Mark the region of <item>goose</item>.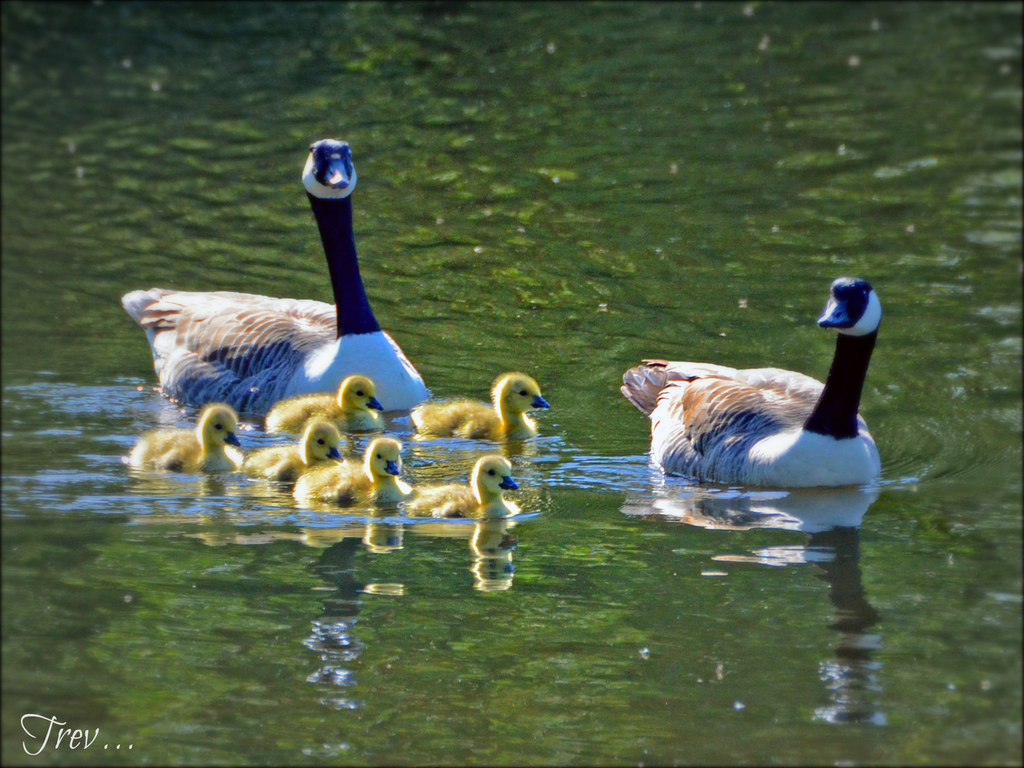
Region: <bbox>615, 282, 898, 504</bbox>.
